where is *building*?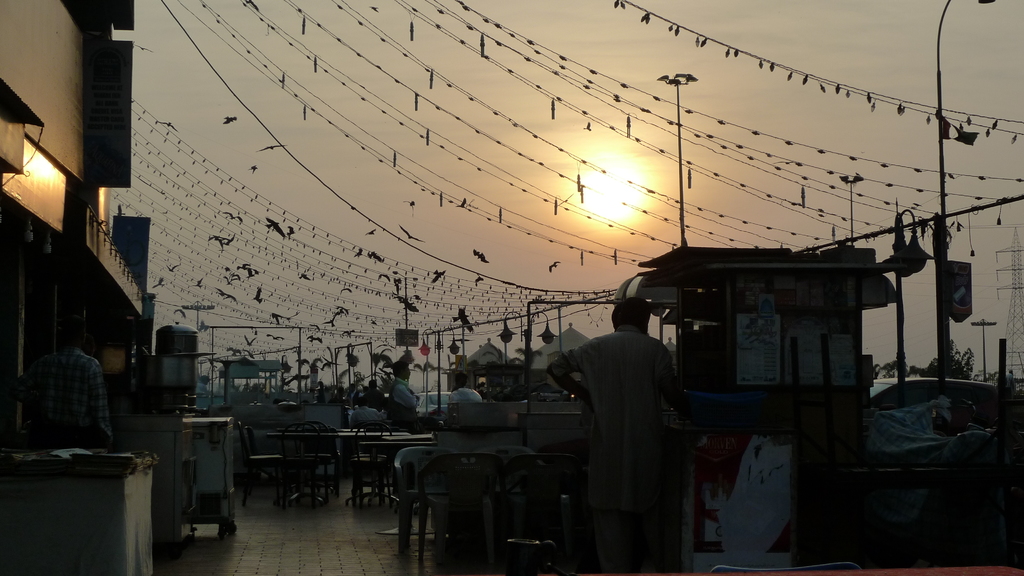
638/248/903/435.
